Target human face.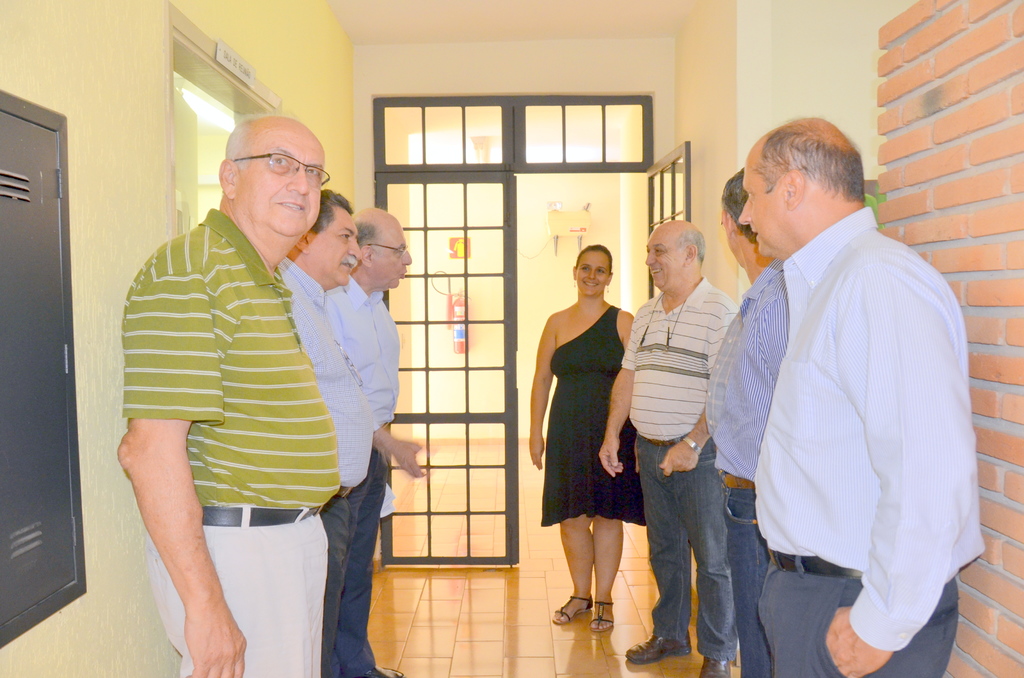
Target region: Rect(644, 230, 681, 290).
